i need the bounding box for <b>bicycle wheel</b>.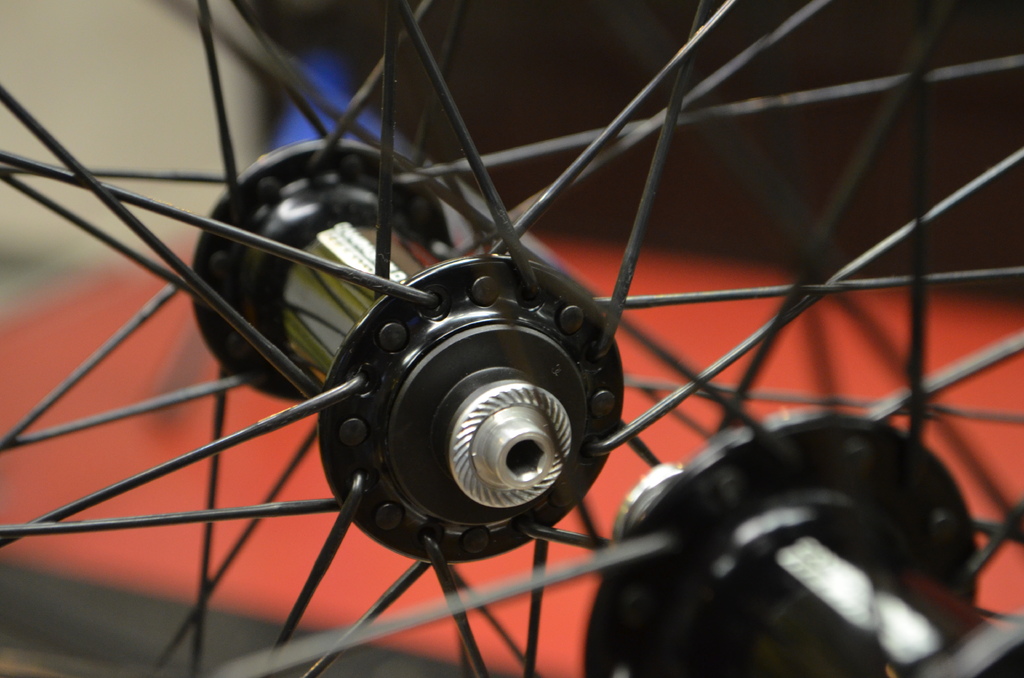
Here it is: [0, 0, 1023, 677].
